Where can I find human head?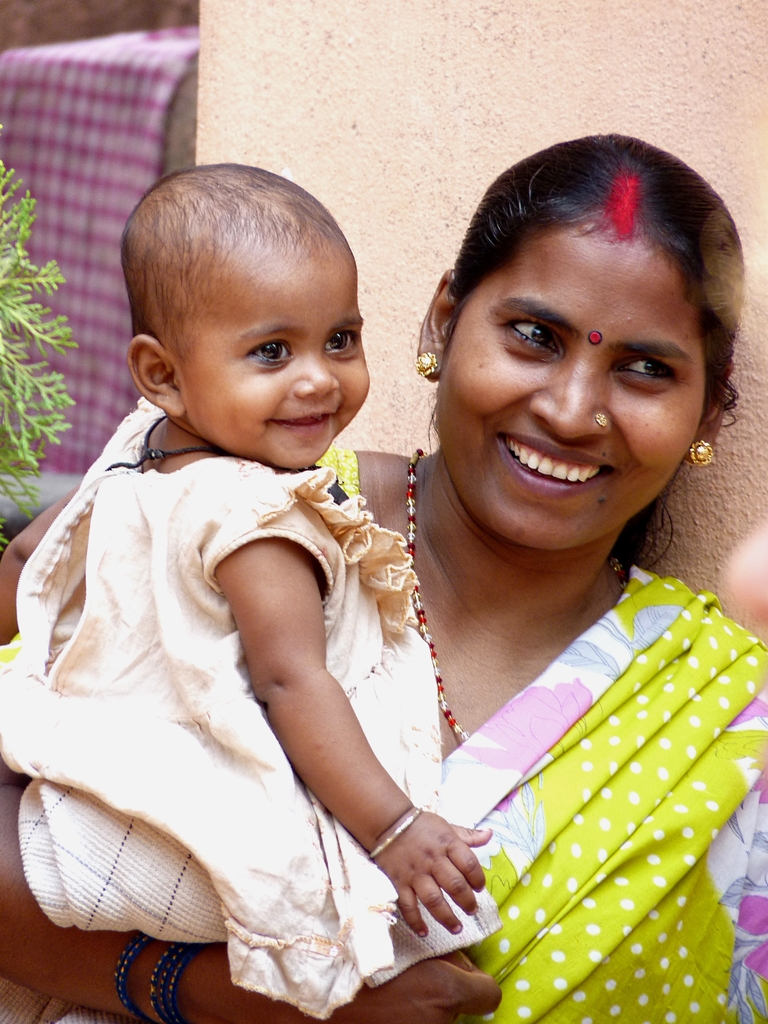
You can find it at bbox(416, 127, 747, 552).
